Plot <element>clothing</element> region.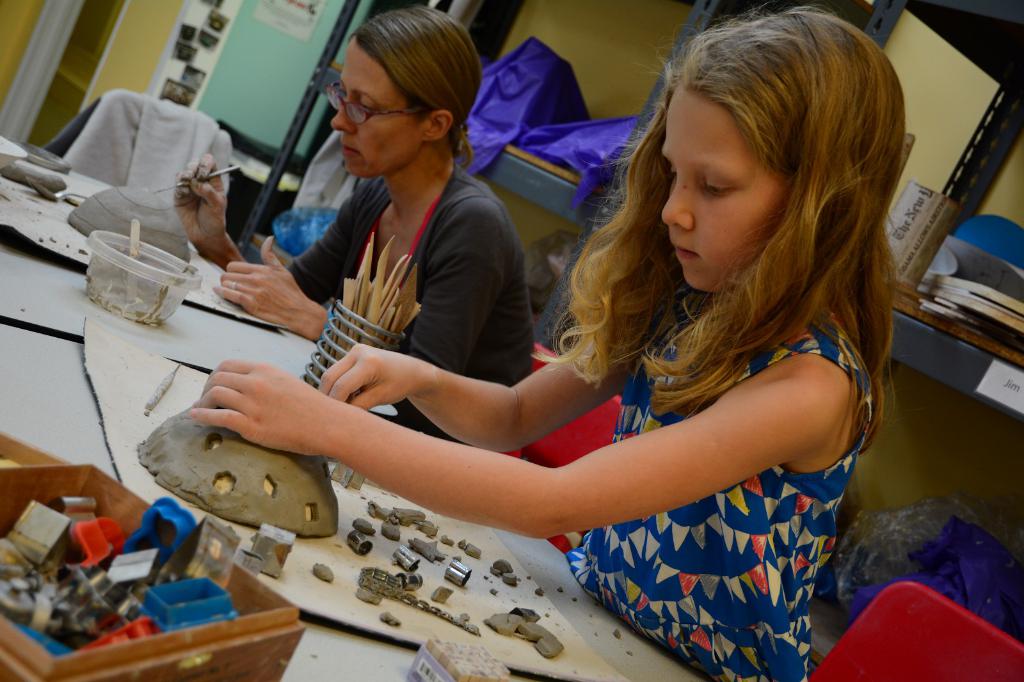
Plotted at select_region(568, 301, 870, 681).
